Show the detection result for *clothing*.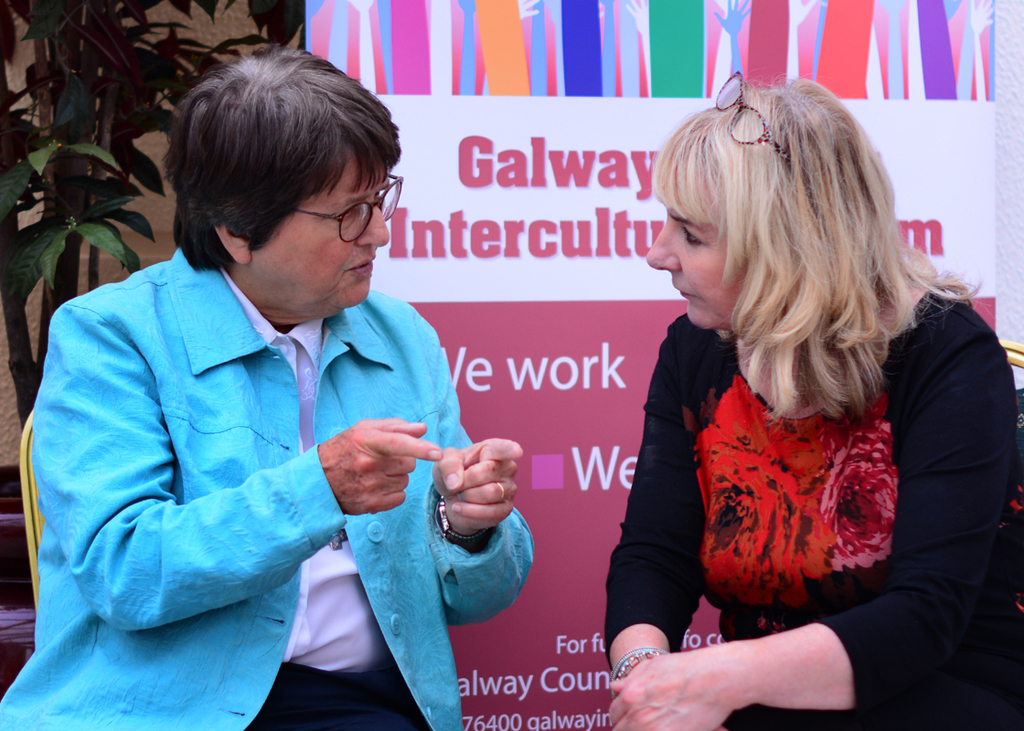
26, 218, 534, 697.
